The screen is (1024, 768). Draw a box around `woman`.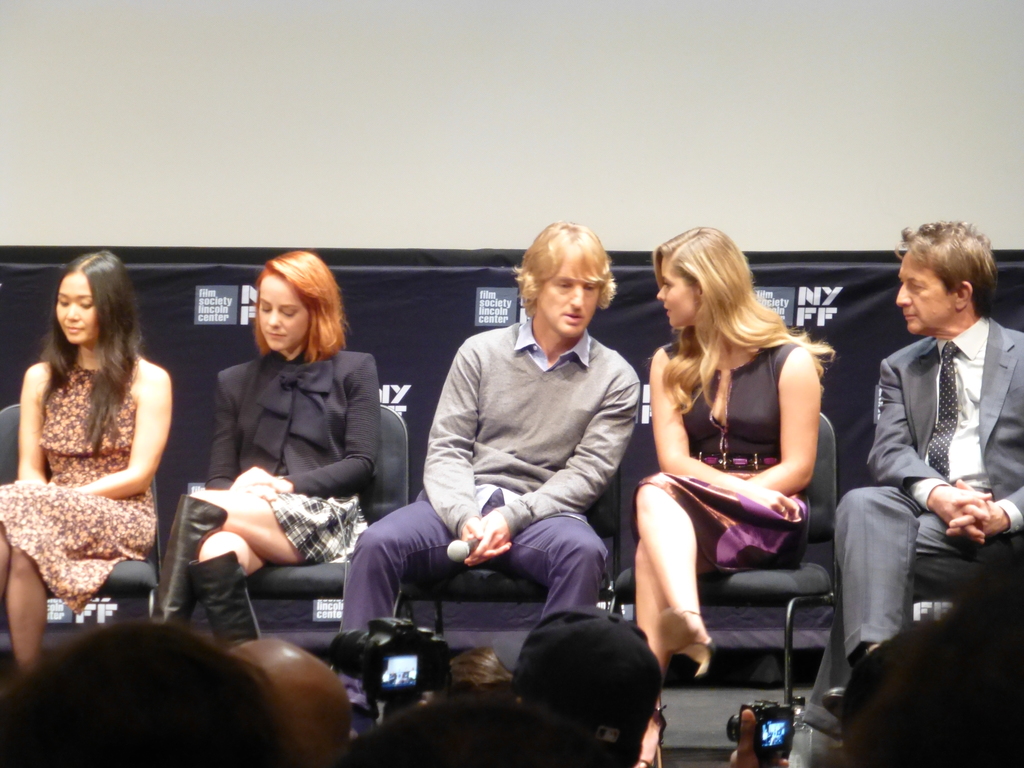
<region>148, 246, 384, 653</region>.
